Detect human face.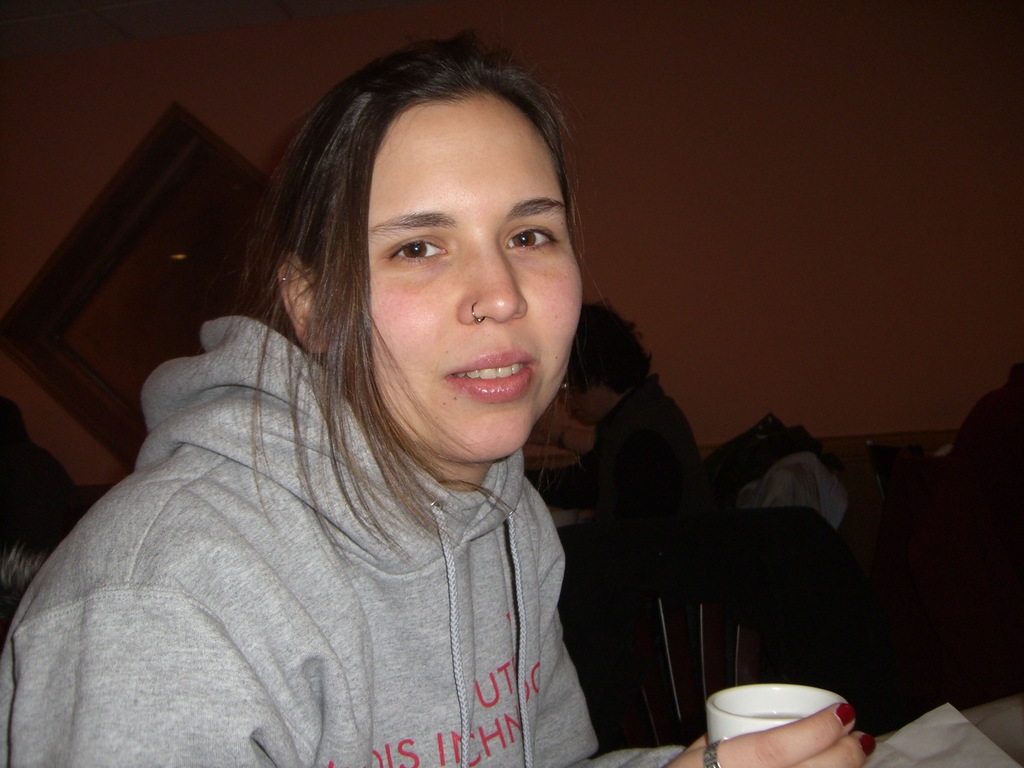
Detected at x1=556 y1=371 x2=595 y2=426.
